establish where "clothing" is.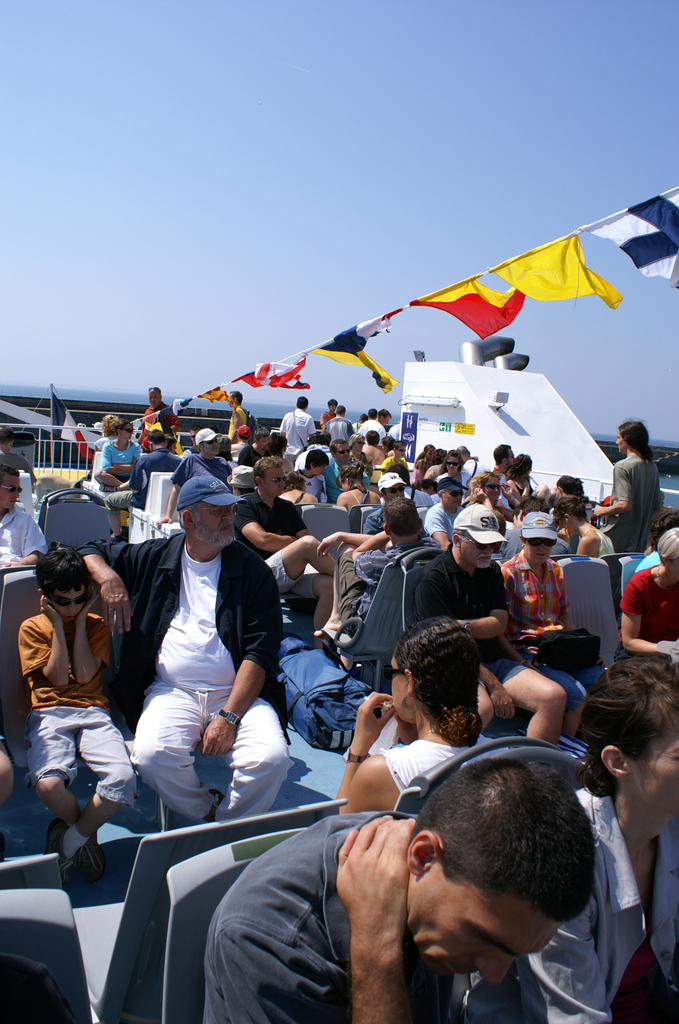
Established at bbox=[356, 412, 386, 440].
